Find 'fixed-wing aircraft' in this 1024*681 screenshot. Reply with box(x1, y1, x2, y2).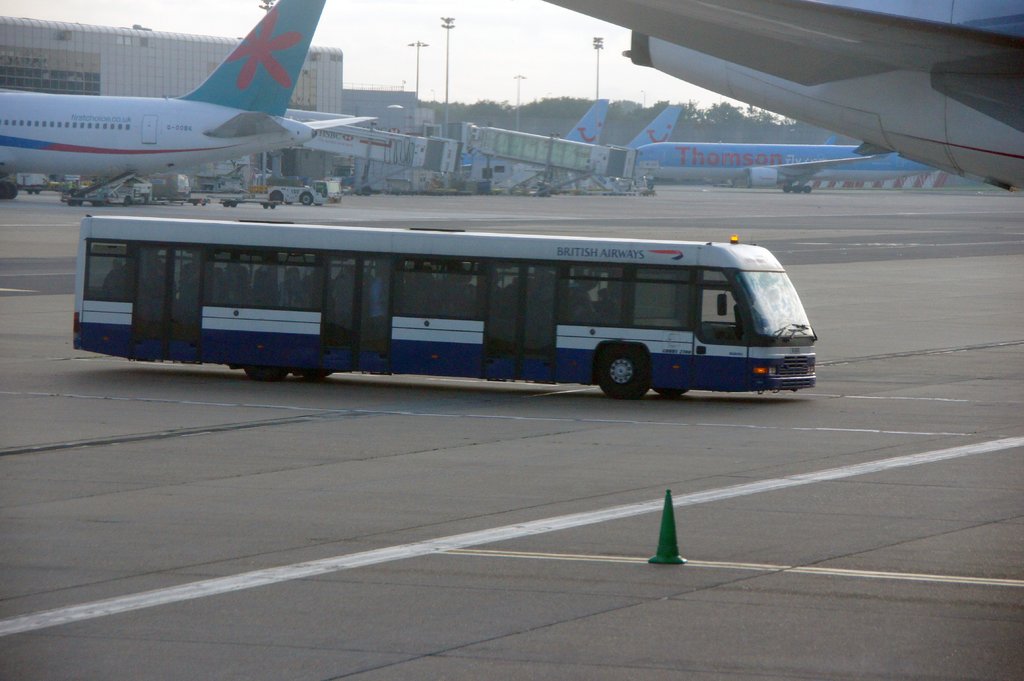
box(631, 146, 959, 196).
